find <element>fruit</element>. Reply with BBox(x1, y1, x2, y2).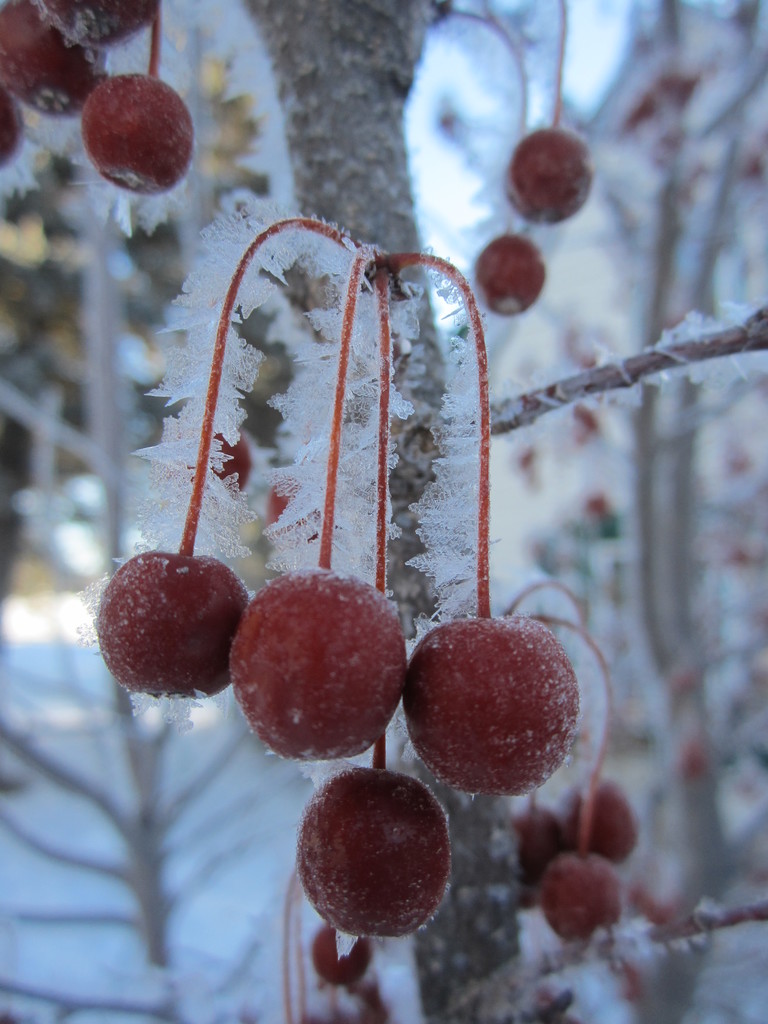
BBox(499, 810, 572, 907).
